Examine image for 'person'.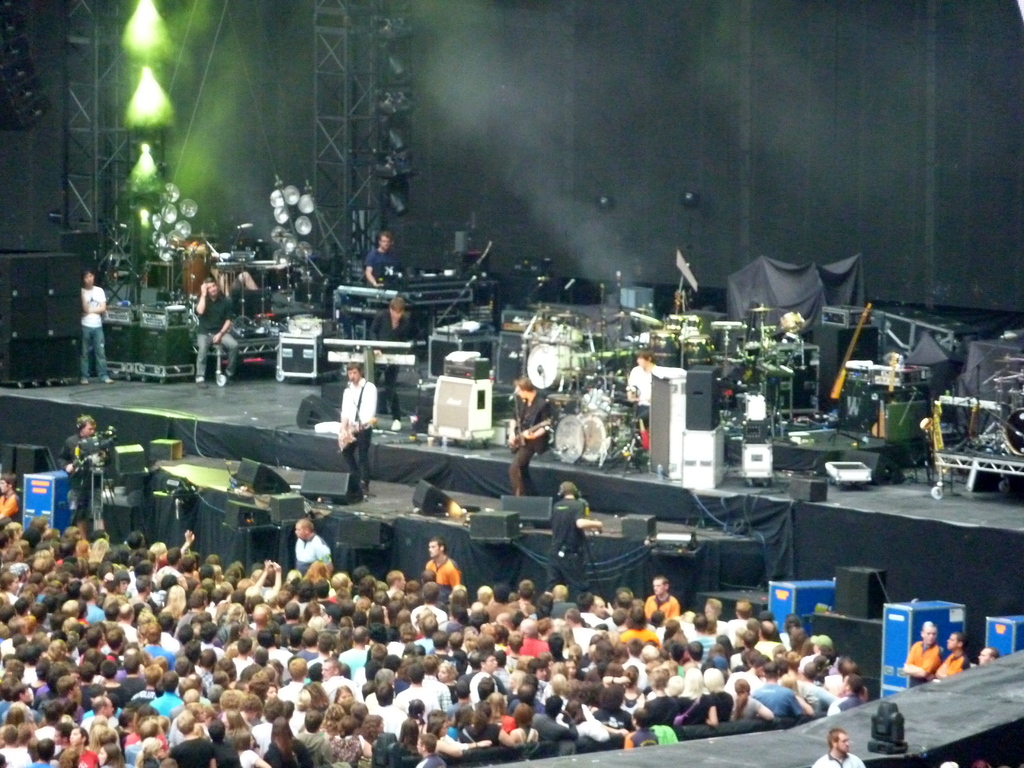
Examination result: bbox=[900, 622, 950, 687].
